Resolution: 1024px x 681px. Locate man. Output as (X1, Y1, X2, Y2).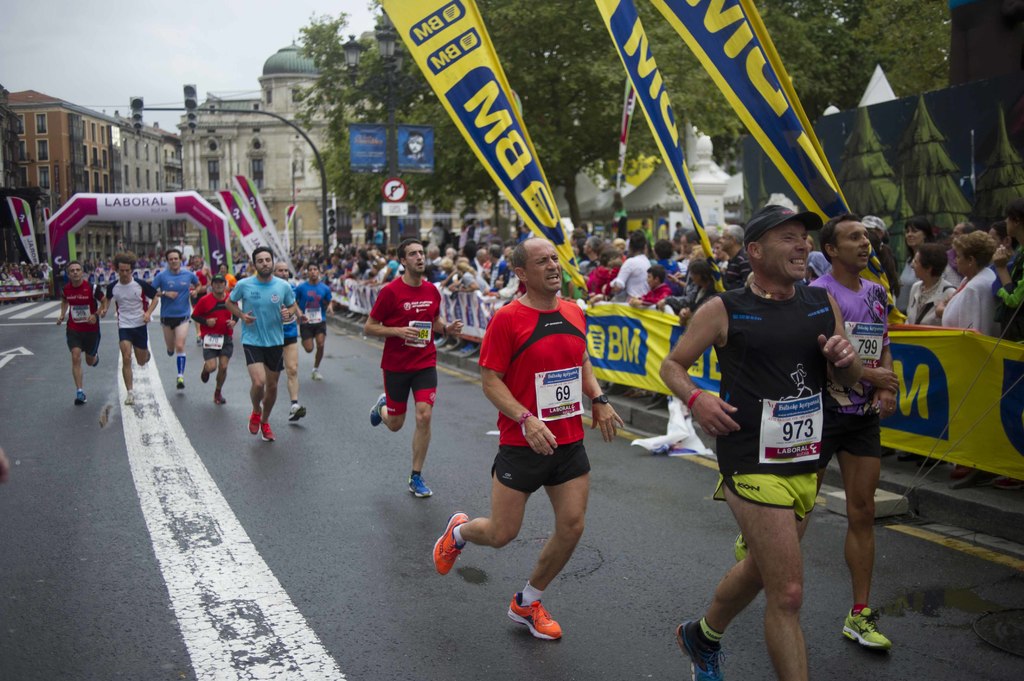
(217, 266, 238, 292).
